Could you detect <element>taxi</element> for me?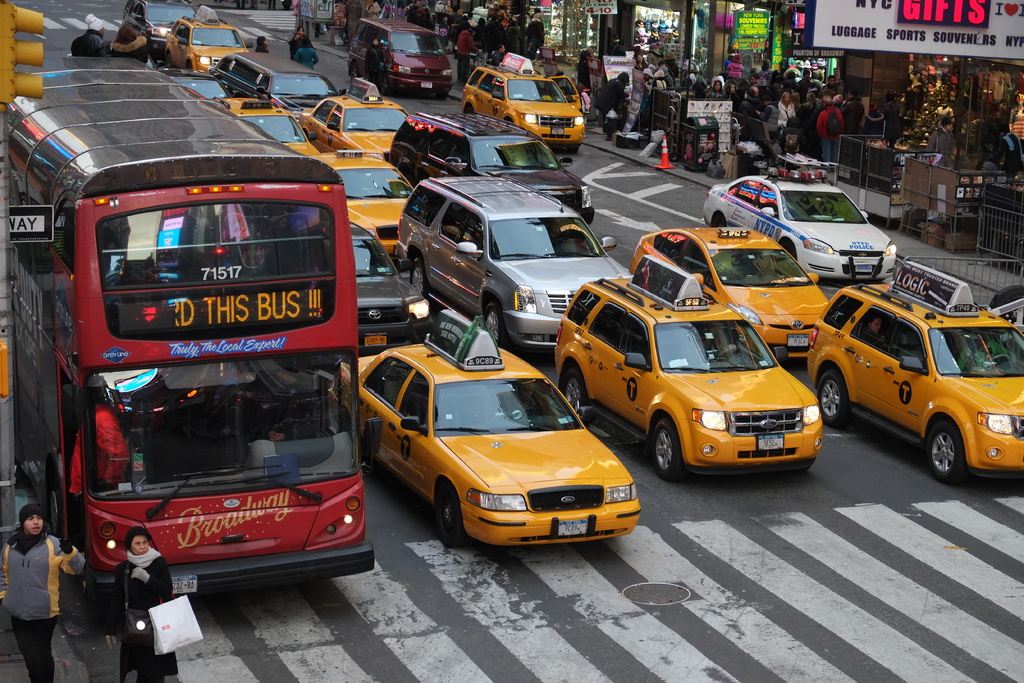
Detection result: 310, 143, 417, 256.
